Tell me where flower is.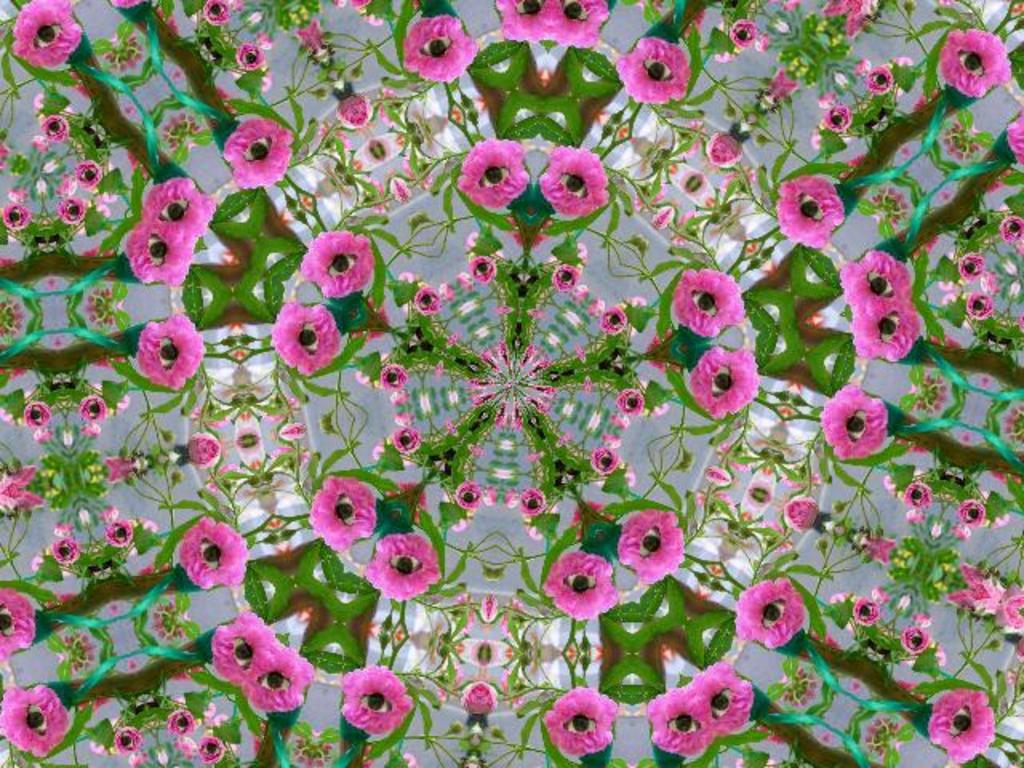
flower is at {"left": 117, "top": 218, "right": 195, "bottom": 290}.
